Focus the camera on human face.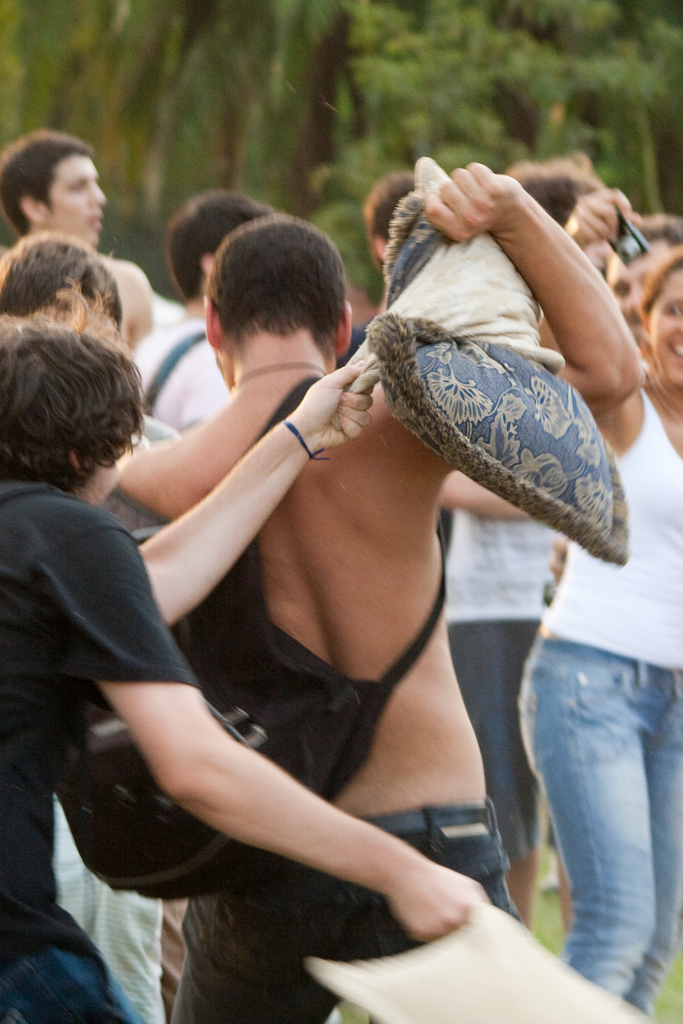
Focus region: 649/265/682/387.
